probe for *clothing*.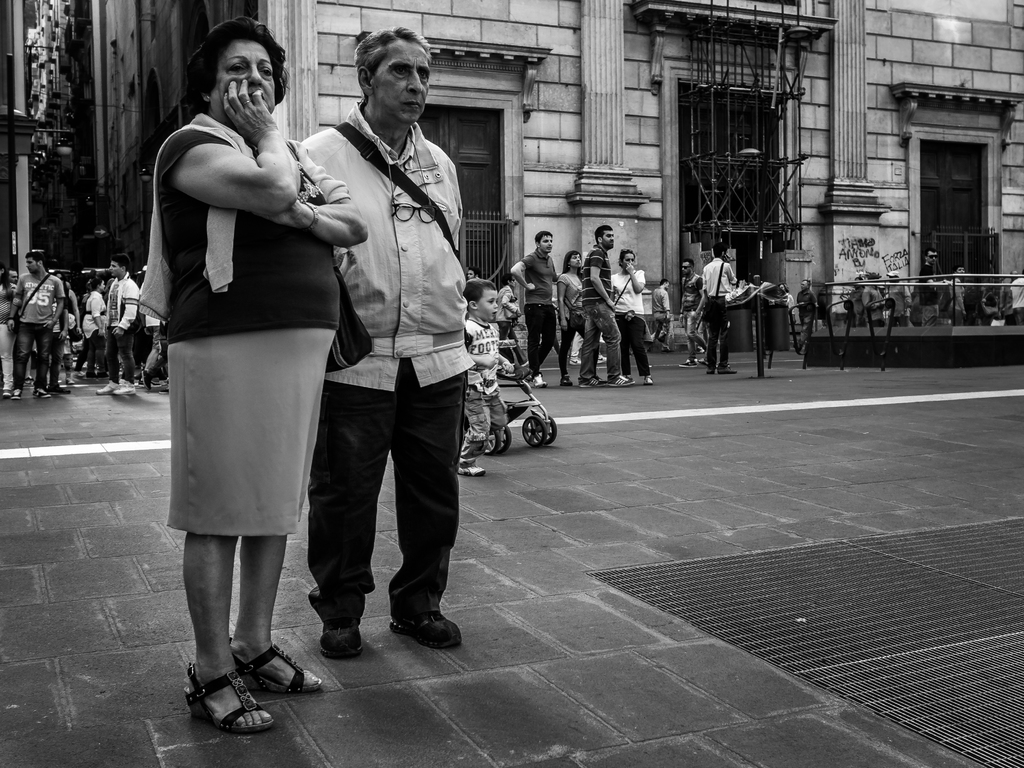
Probe result: detection(653, 287, 676, 346).
